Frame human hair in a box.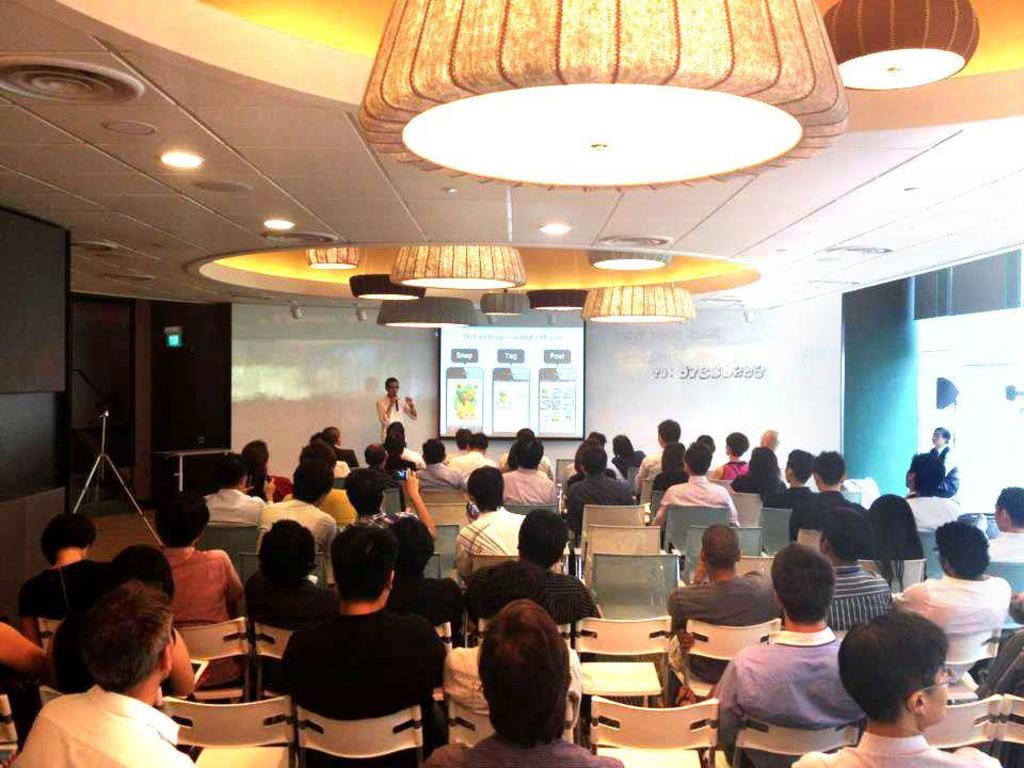
[left=384, top=374, right=399, bottom=387].
